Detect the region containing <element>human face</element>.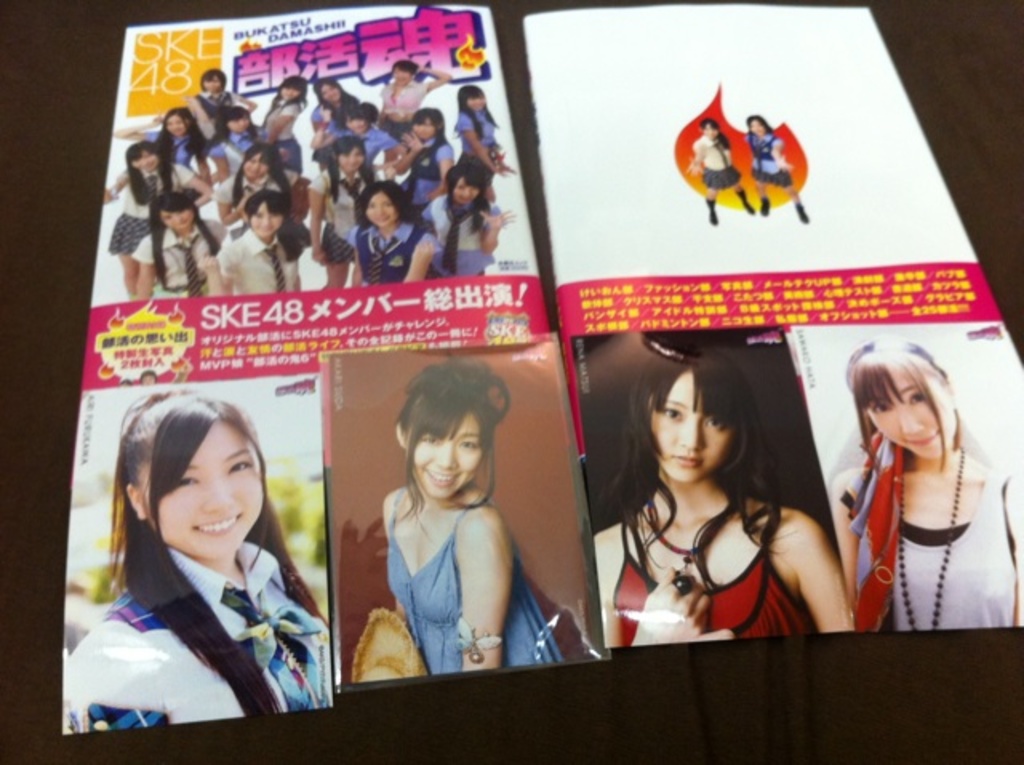
[left=280, top=85, right=301, bottom=101].
